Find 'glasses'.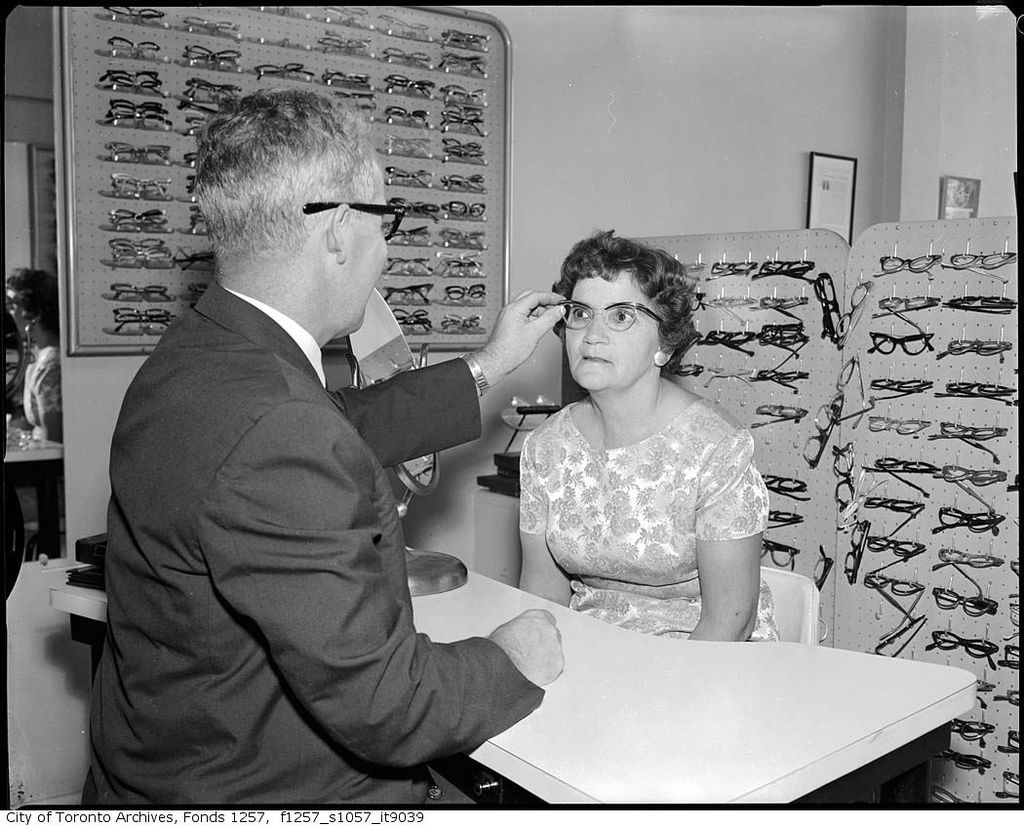
324, 7, 373, 27.
